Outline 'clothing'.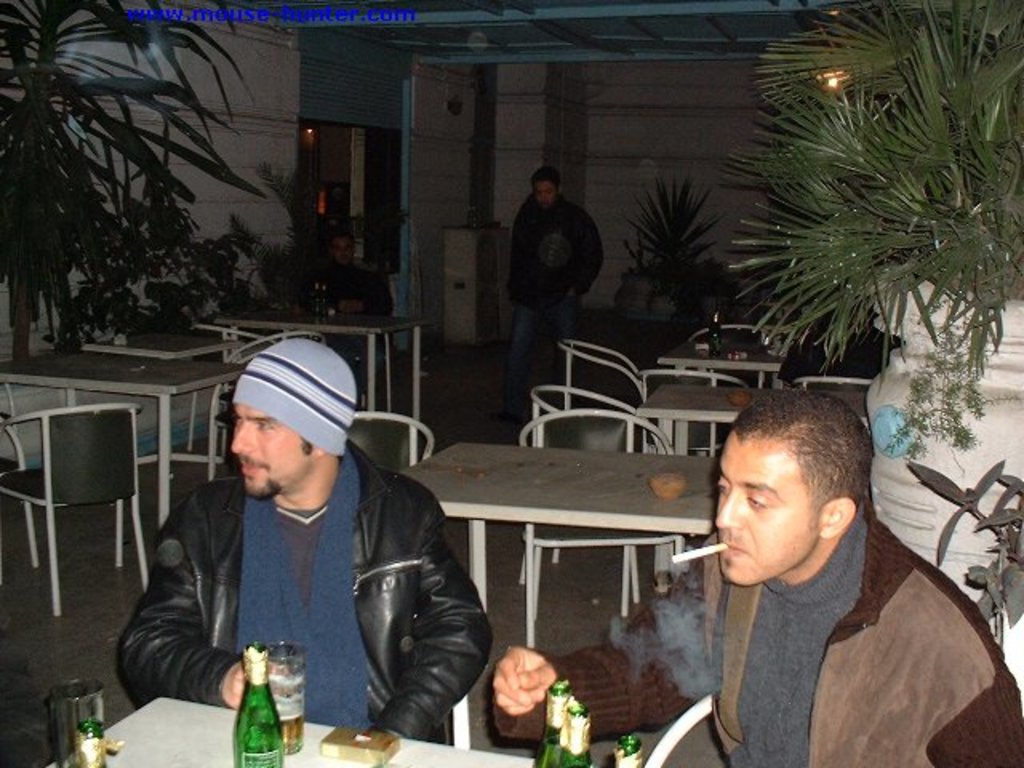
Outline: 301,258,397,363.
